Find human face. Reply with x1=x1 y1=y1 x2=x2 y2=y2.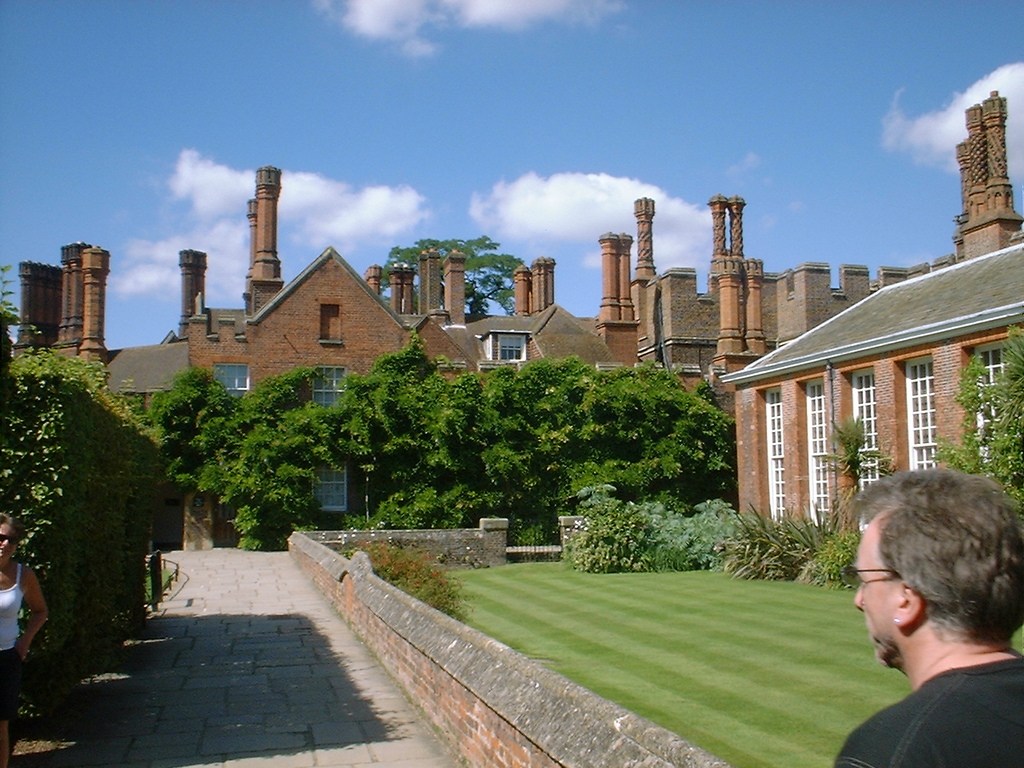
x1=853 y1=527 x2=897 y2=666.
